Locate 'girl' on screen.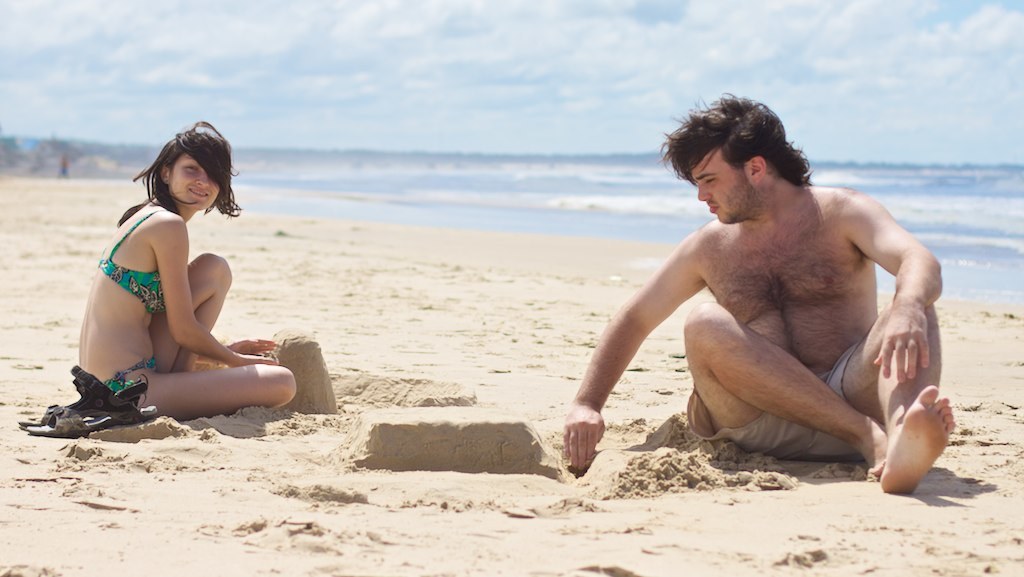
On screen at [left=76, top=122, right=297, bottom=417].
